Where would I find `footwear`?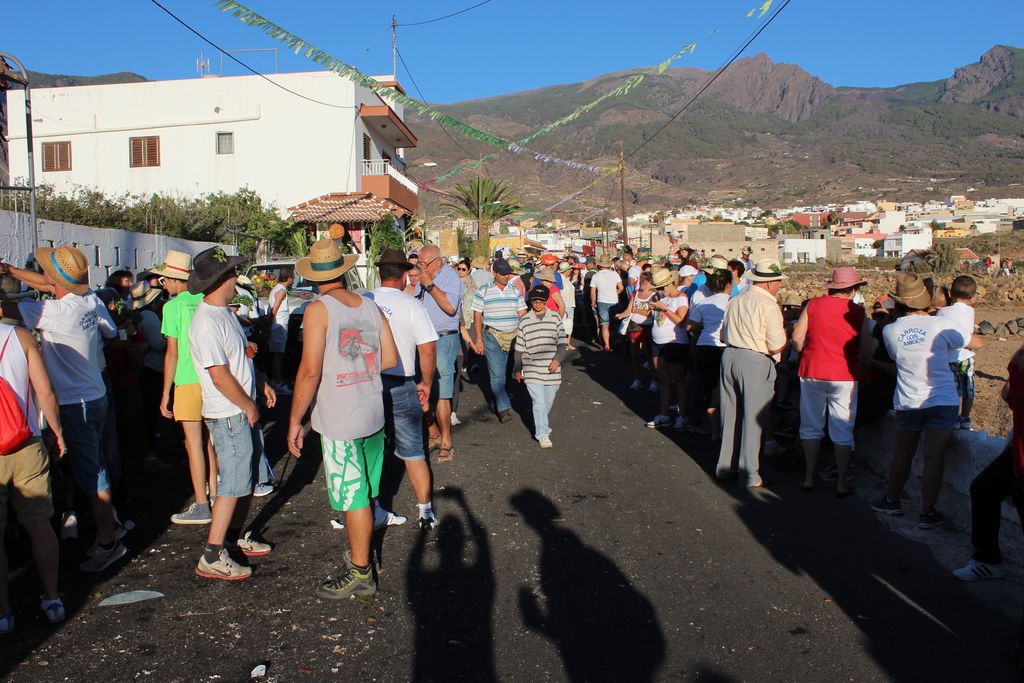
At [817, 468, 854, 485].
